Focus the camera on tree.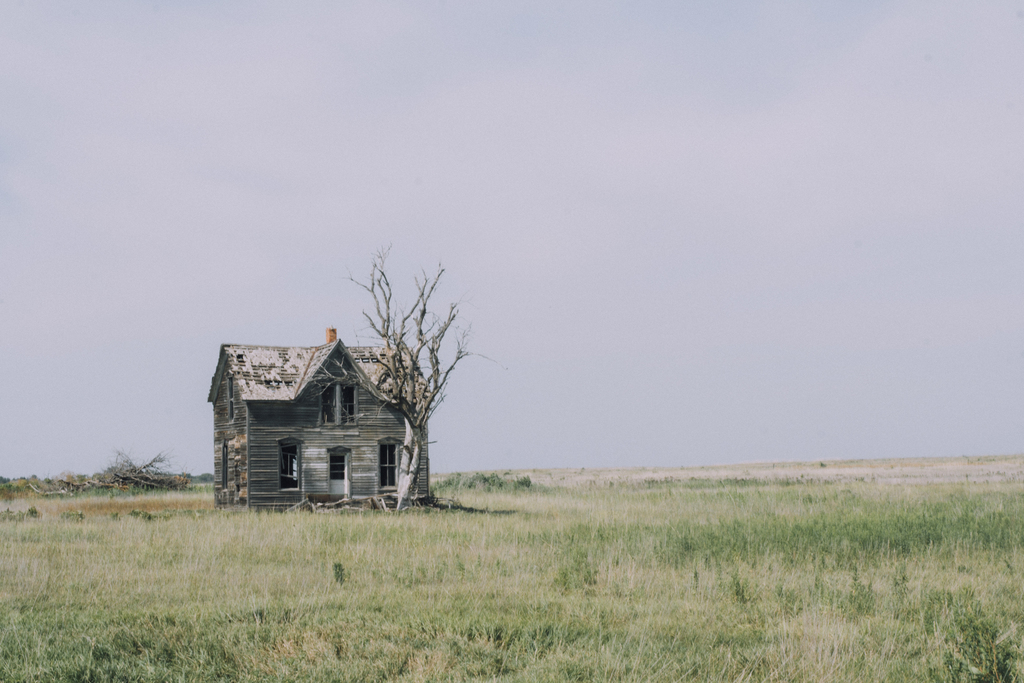
Focus region: BBox(335, 237, 476, 485).
